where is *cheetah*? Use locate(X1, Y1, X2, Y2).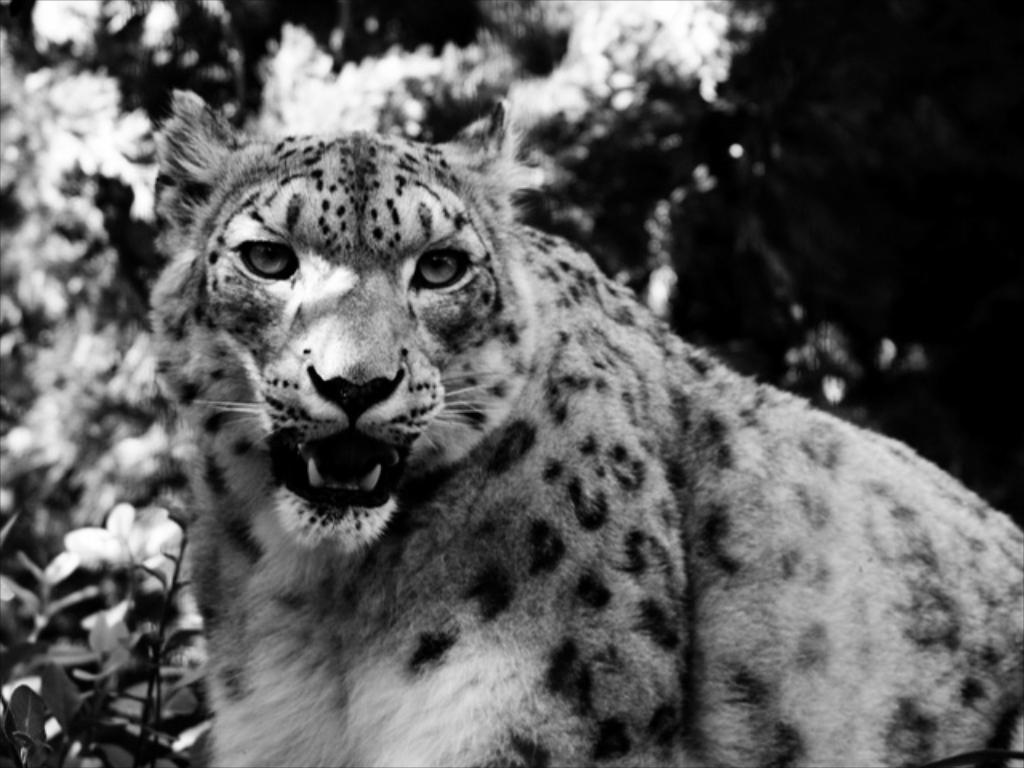
locate(147, 86, 1022, 766).
